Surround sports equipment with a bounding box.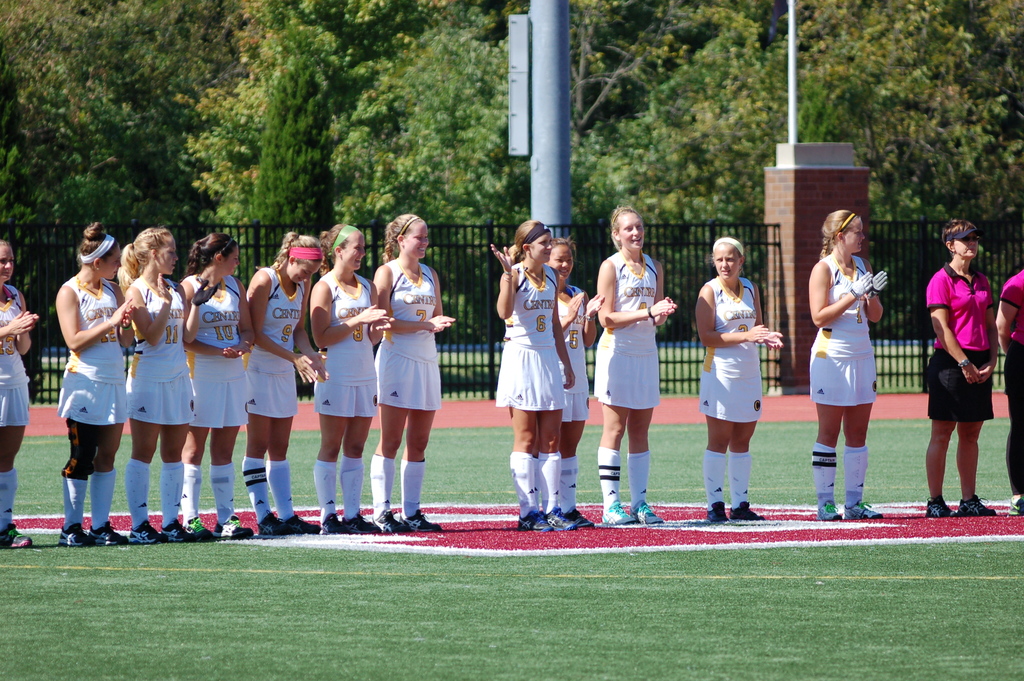
867:268:890:296.
